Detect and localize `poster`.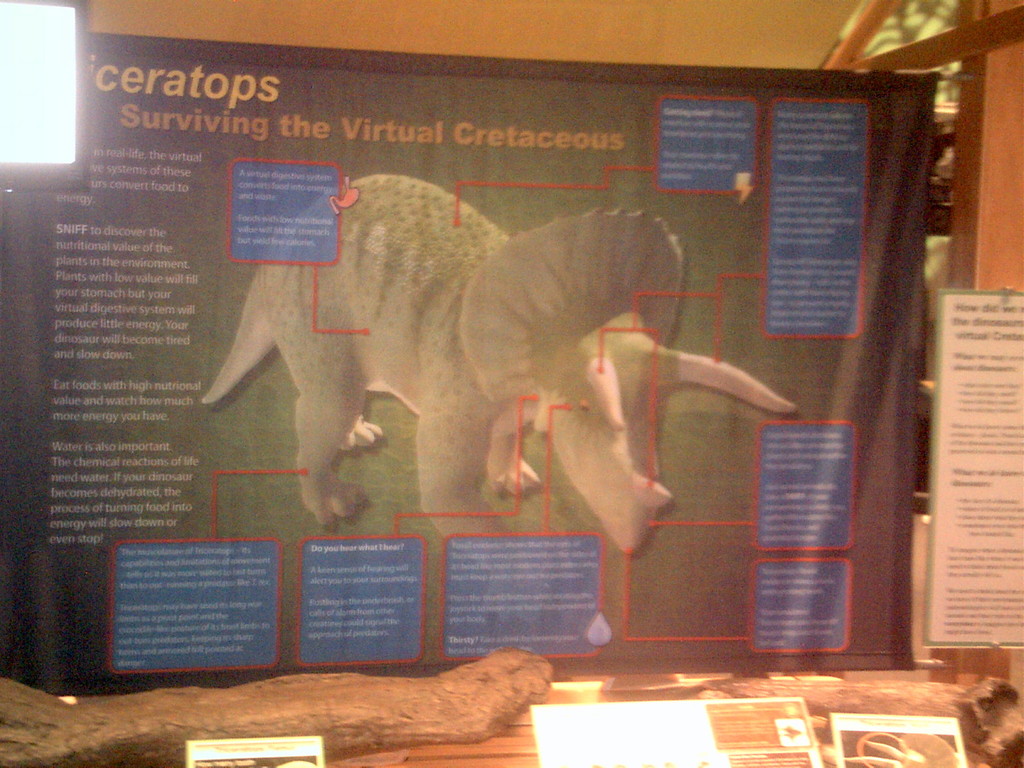
Localized at region(934, 282, 1023, 652).
